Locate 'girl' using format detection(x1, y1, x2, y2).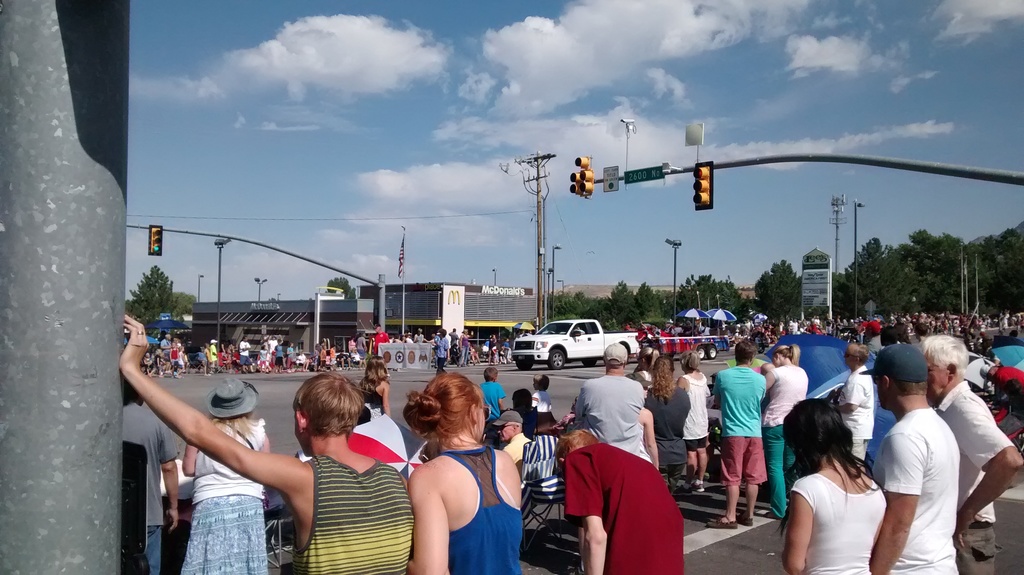
detection(642, 353, 691, 500).
